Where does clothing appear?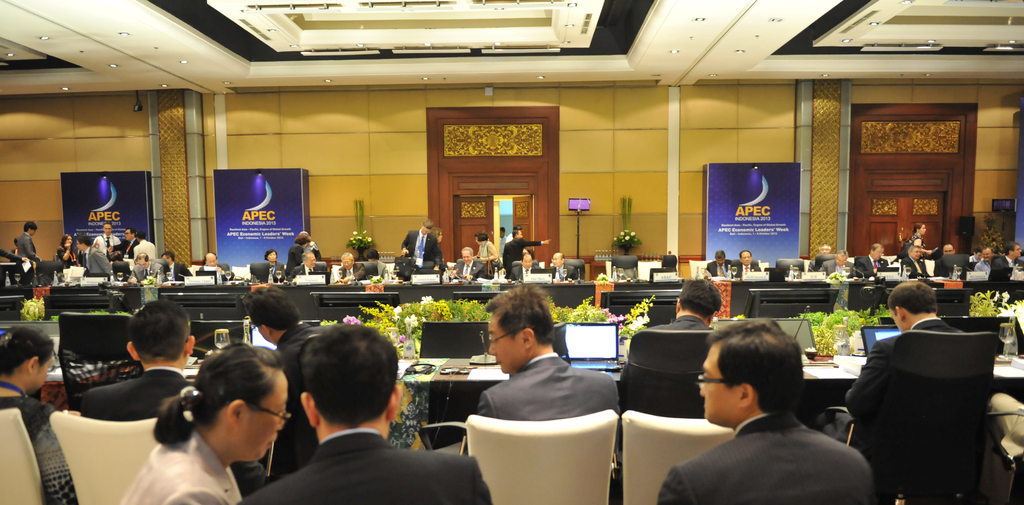
Appears at <region>75, 366, 265, 497</region>.
